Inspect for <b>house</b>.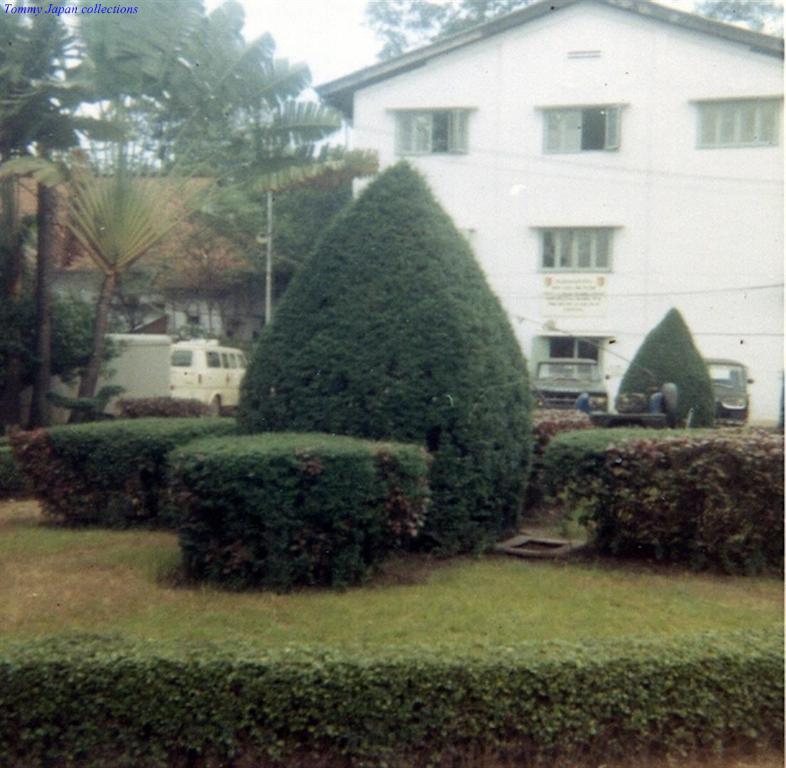
Inspection: 319 0 785 437.
